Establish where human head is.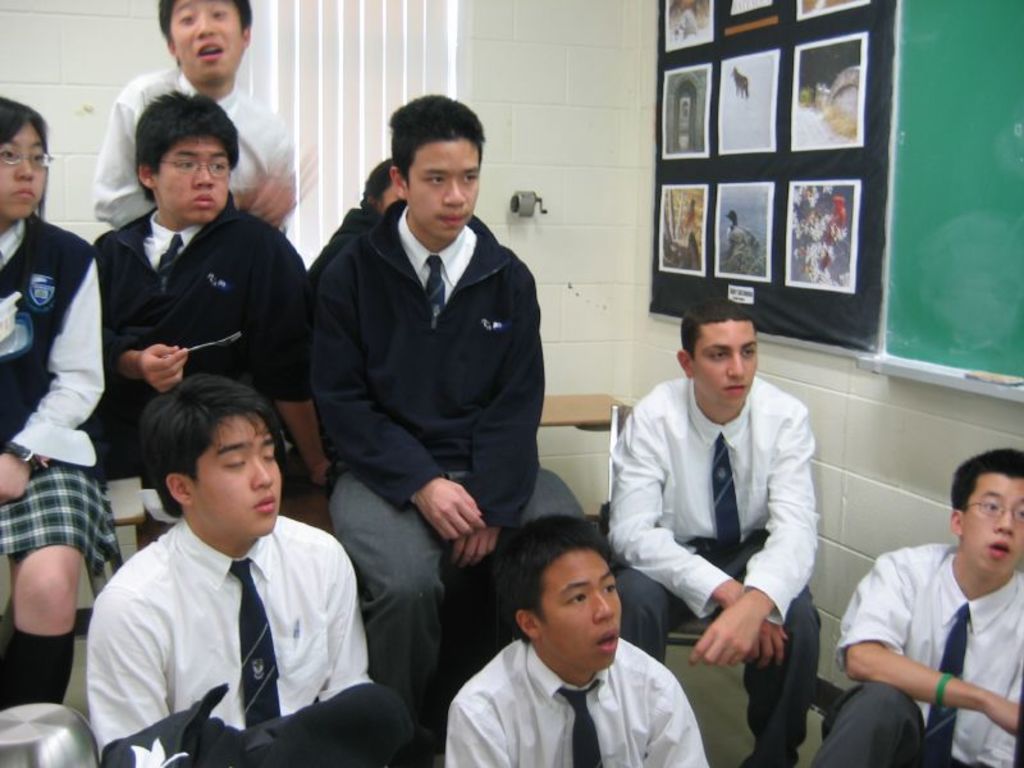
Established at <box>147,385,283,538</box>.
